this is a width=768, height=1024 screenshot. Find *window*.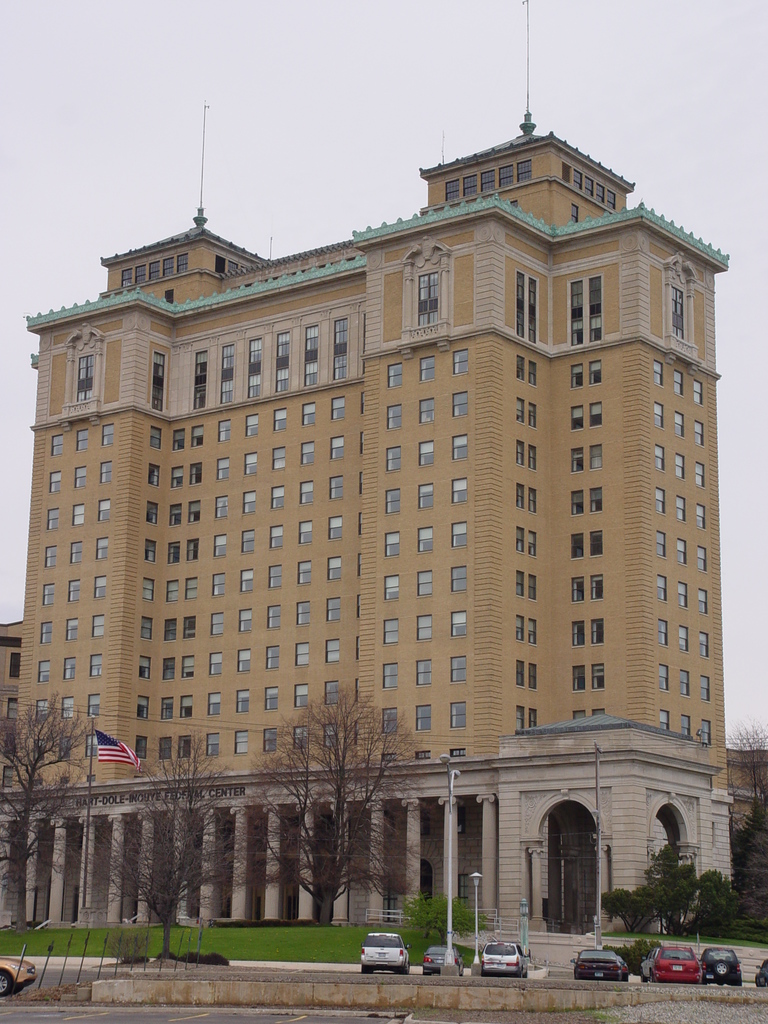
Bounding box: [678, 624, 689, 652].
